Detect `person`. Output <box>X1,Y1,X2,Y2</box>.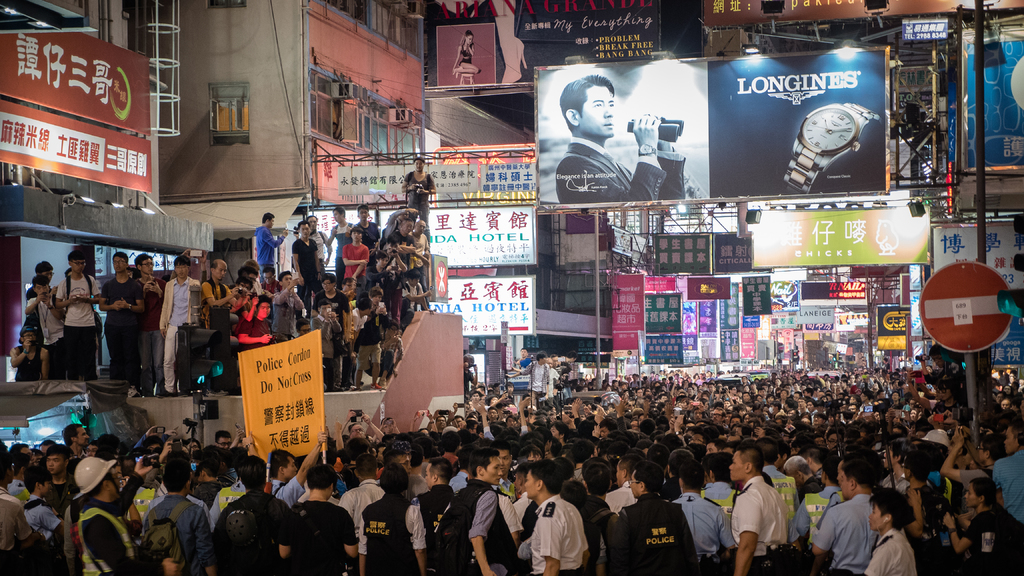
<box>447,26,479,83</box>.
